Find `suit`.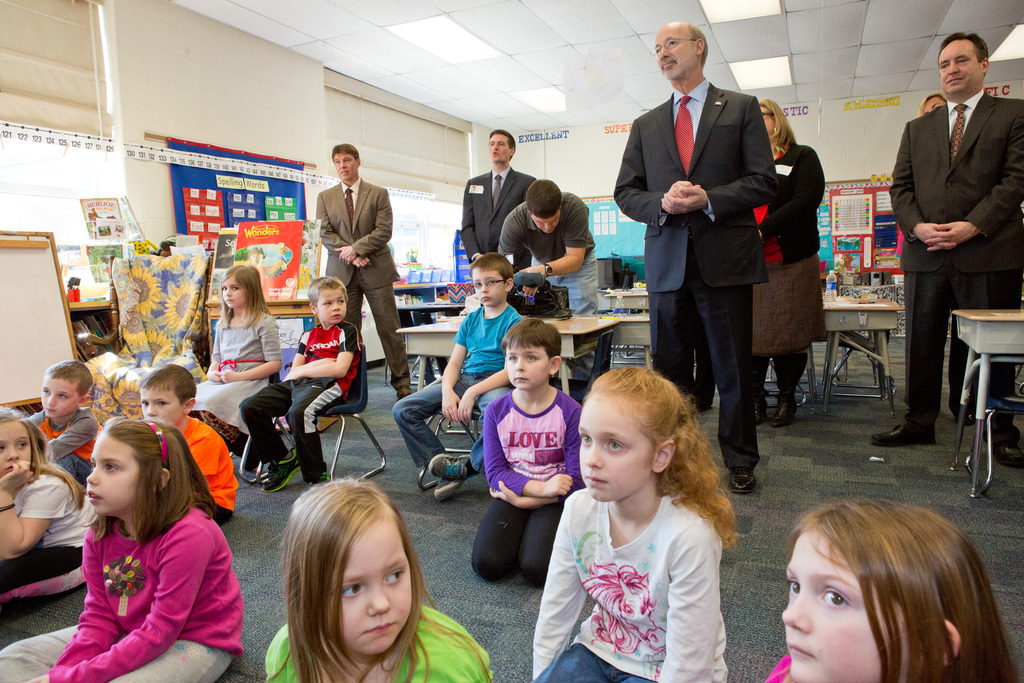
bbox(314, 182, 410, 390).
